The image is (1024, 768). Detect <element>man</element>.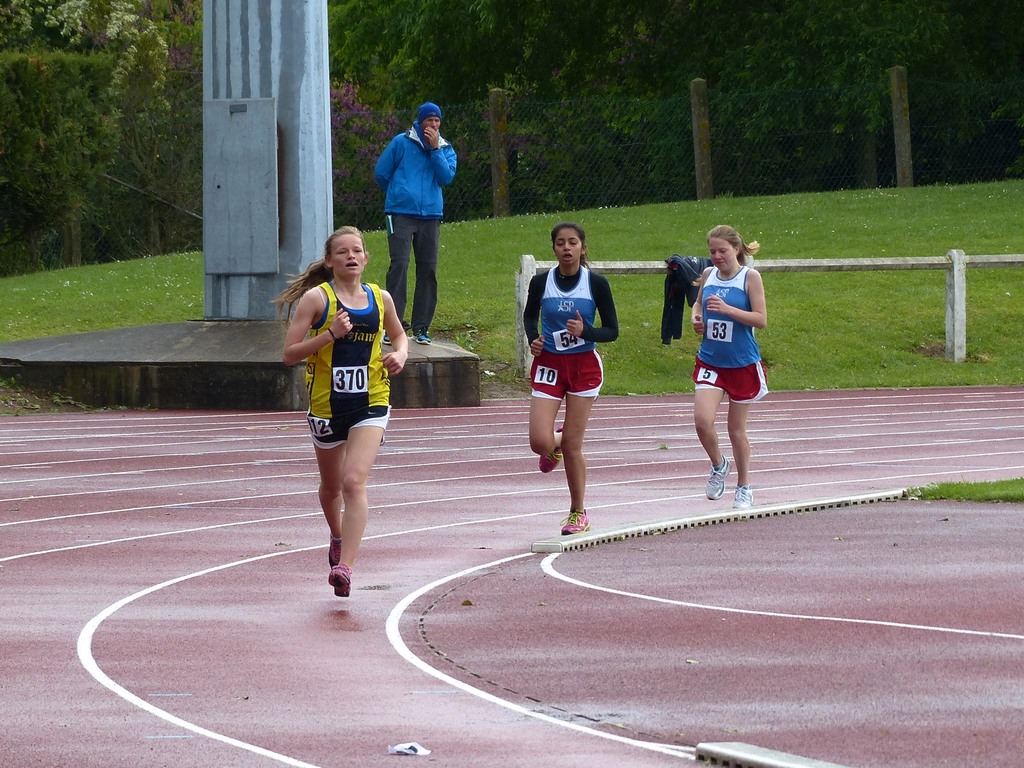
Detection: bbox=(367, 105, 465, 310).
